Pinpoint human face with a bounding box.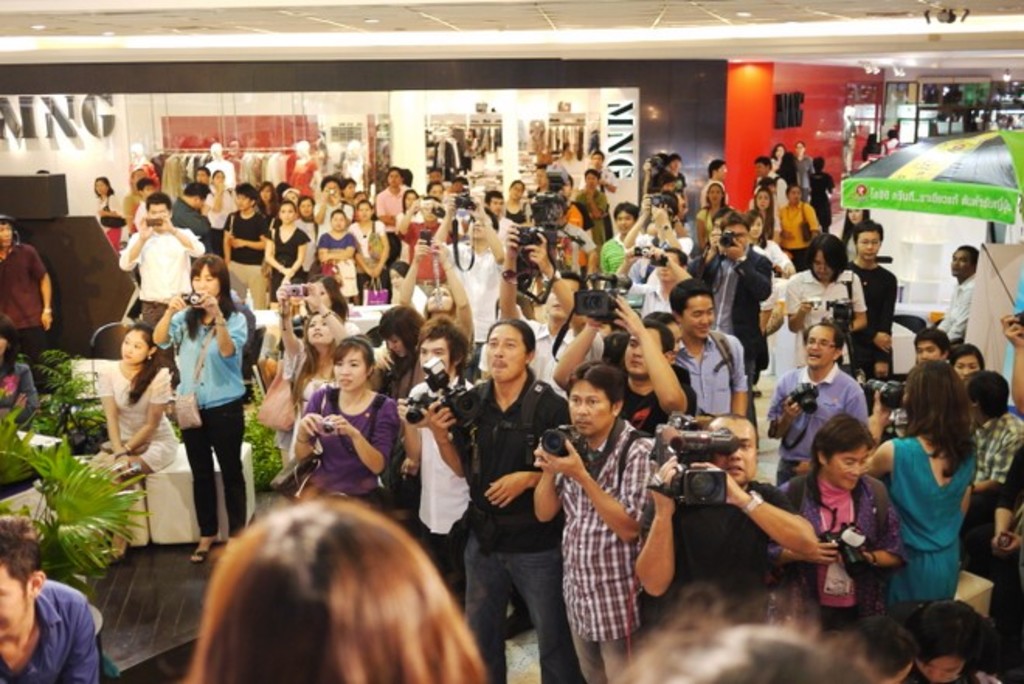
BBox(123, 329, 152, 363).
